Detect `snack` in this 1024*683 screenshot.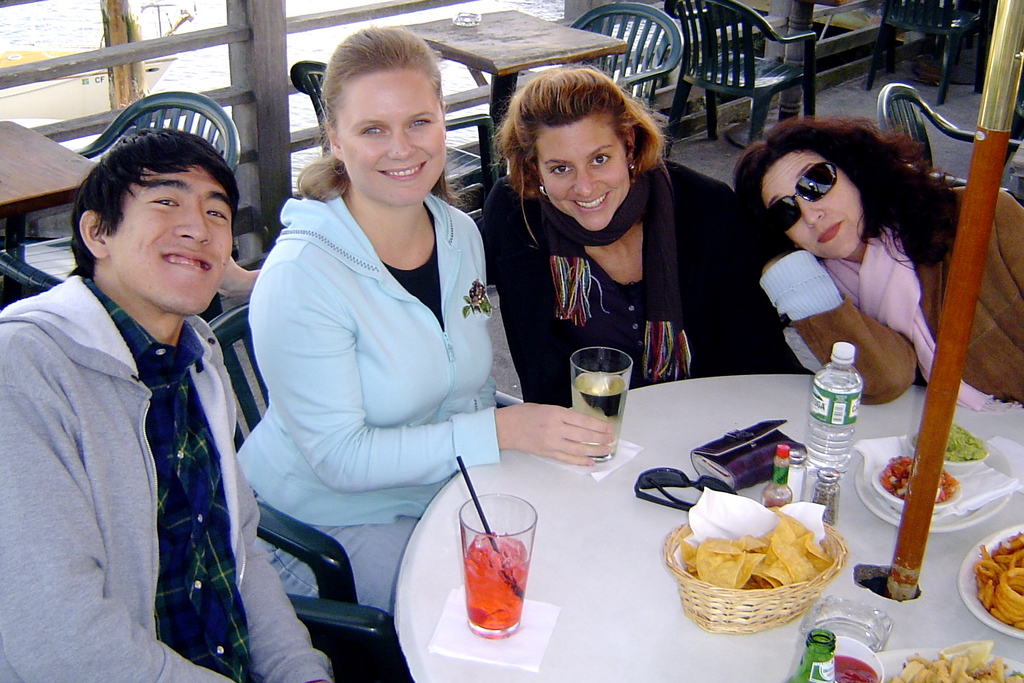
Detection: box(967, 525, 1023, 634).
